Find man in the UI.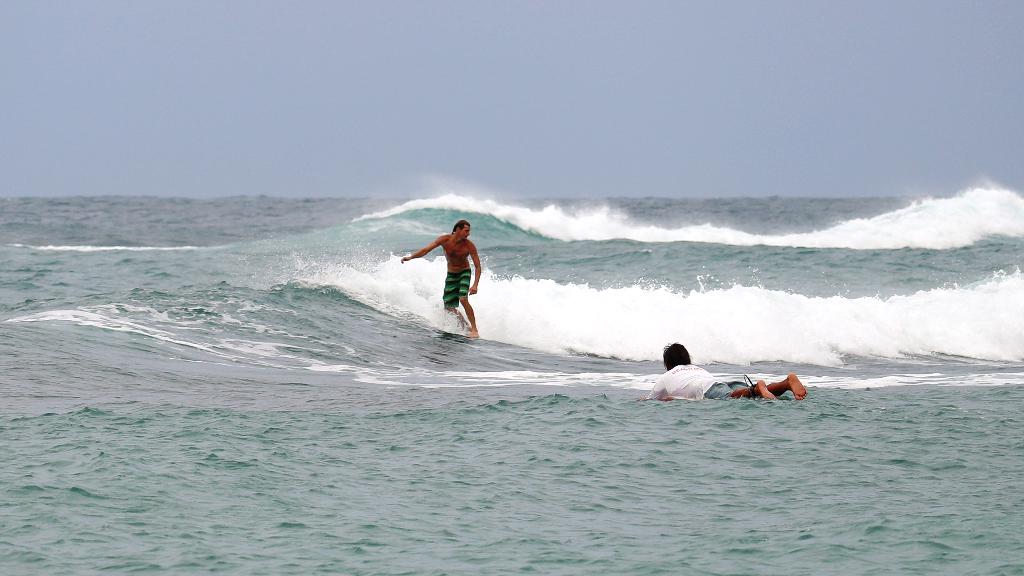
UI element at [639, 343, 808, 401].
